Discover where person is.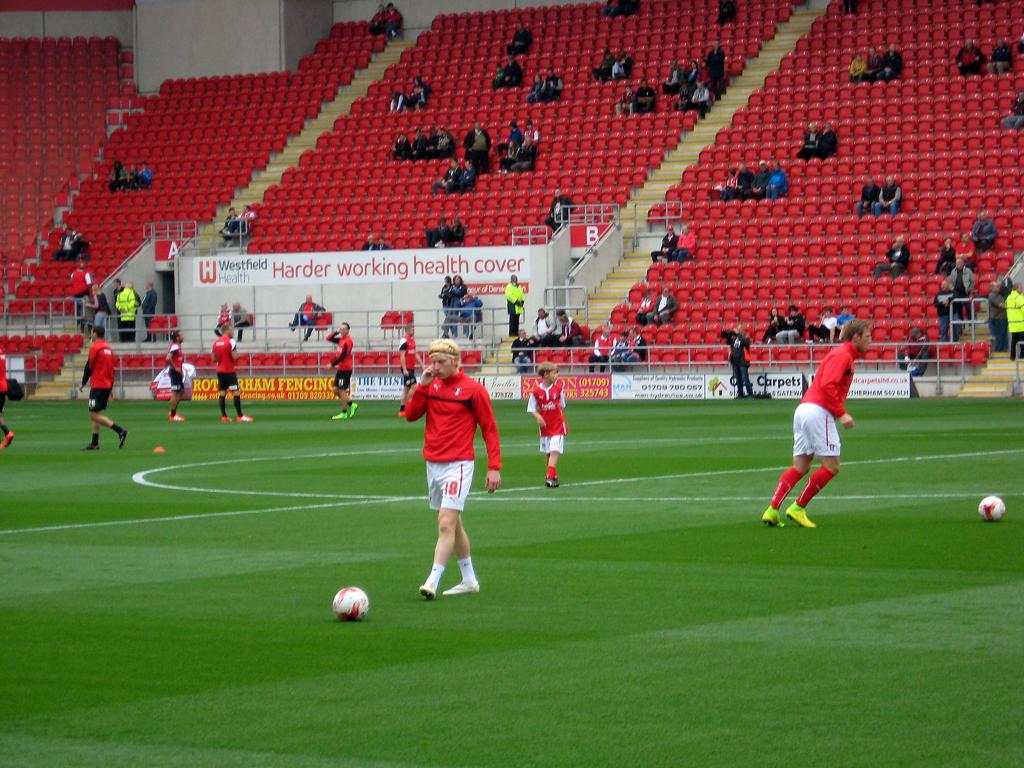
Discovered at left=753, top=159, right=769, bottom=195.
